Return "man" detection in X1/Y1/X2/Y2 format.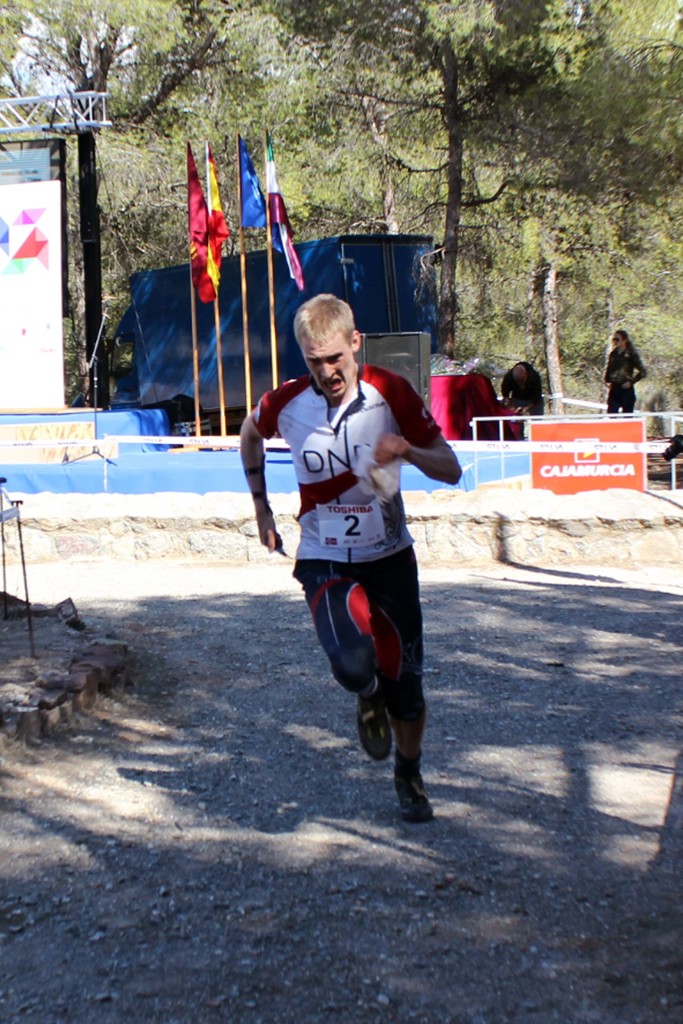
265/303/461/782.
